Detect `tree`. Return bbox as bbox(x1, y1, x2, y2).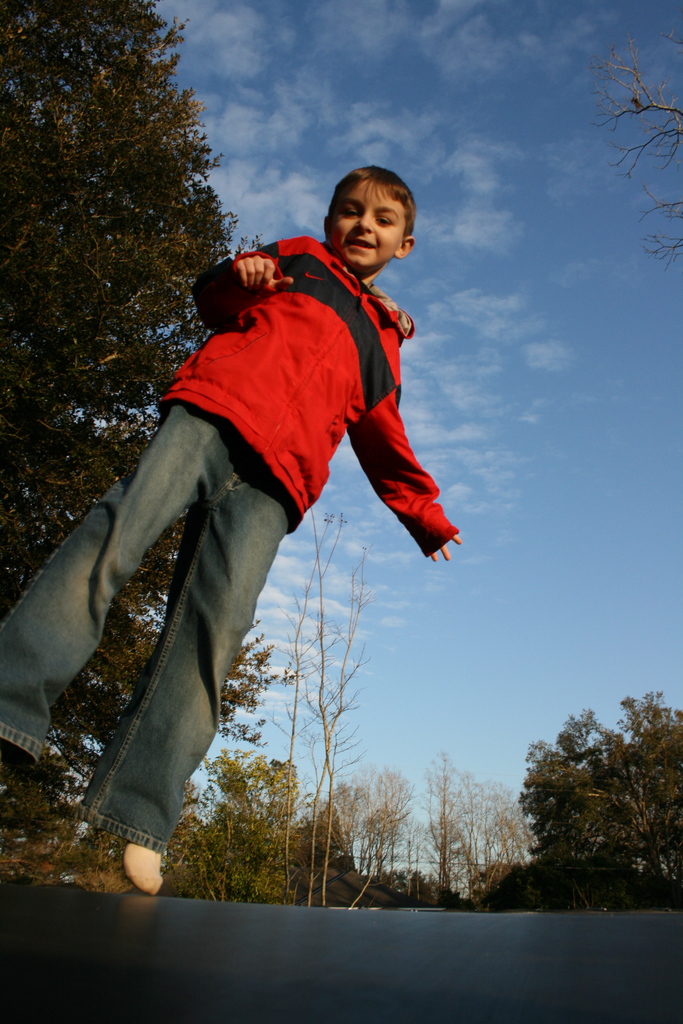
bbox(0, 0, 300, 818).
